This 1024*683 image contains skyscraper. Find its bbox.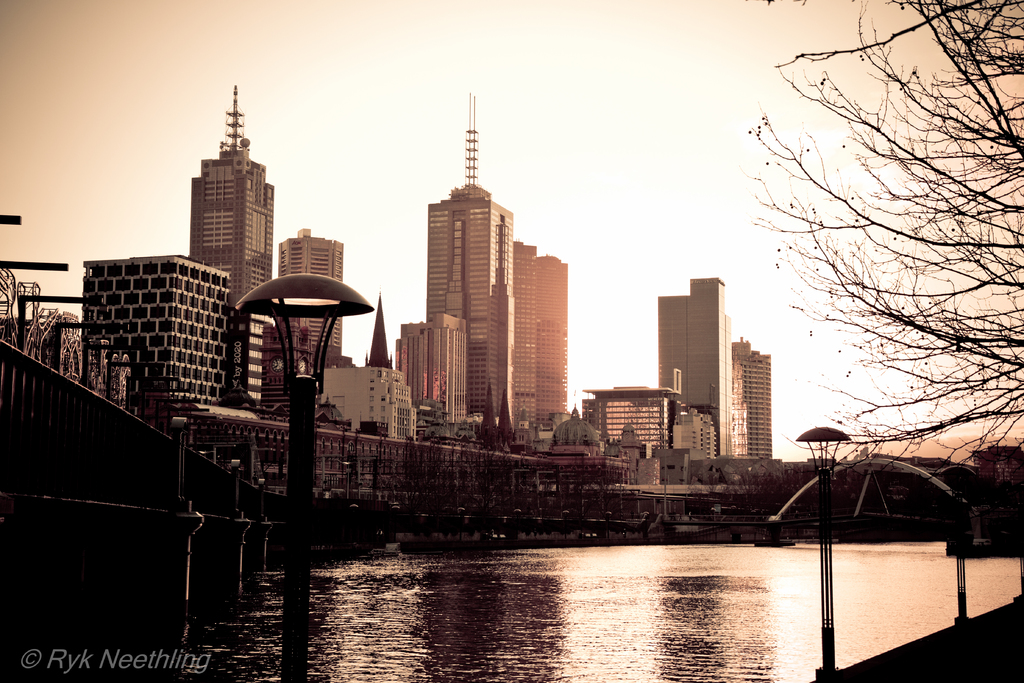
(x1=182, y1=83, x2=274, y2=409).
